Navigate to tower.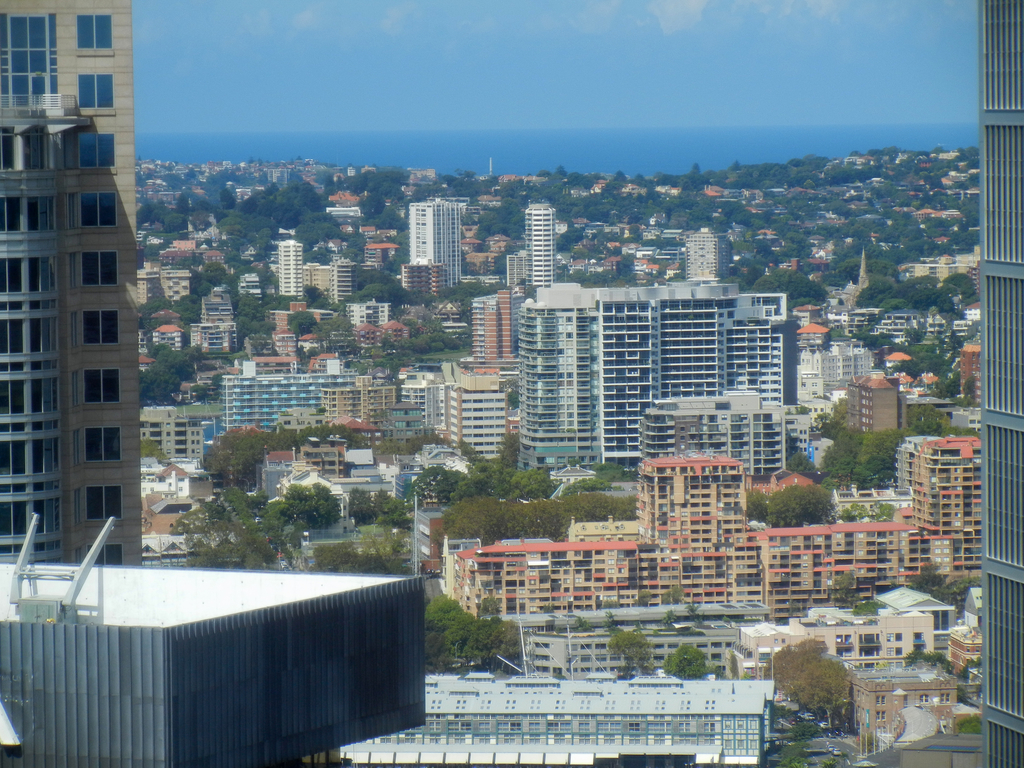
Navigation target: select_region(527, 203, 550, 294).
